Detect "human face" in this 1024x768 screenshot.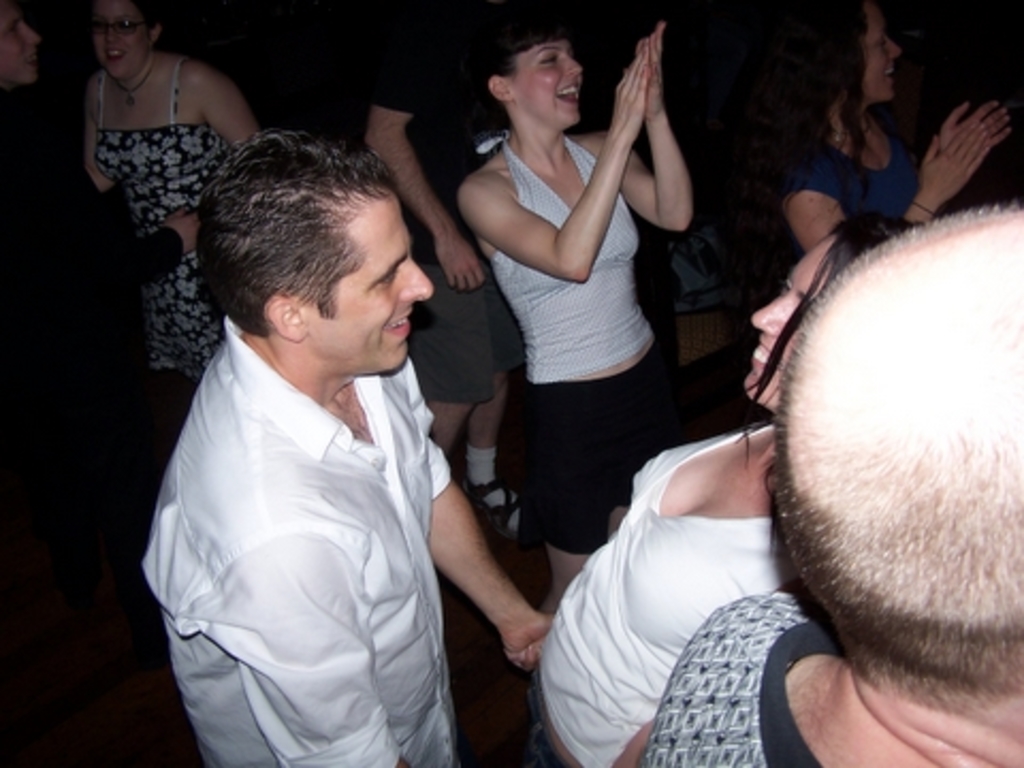
Detection: box=[864, 2, 902, 100].
